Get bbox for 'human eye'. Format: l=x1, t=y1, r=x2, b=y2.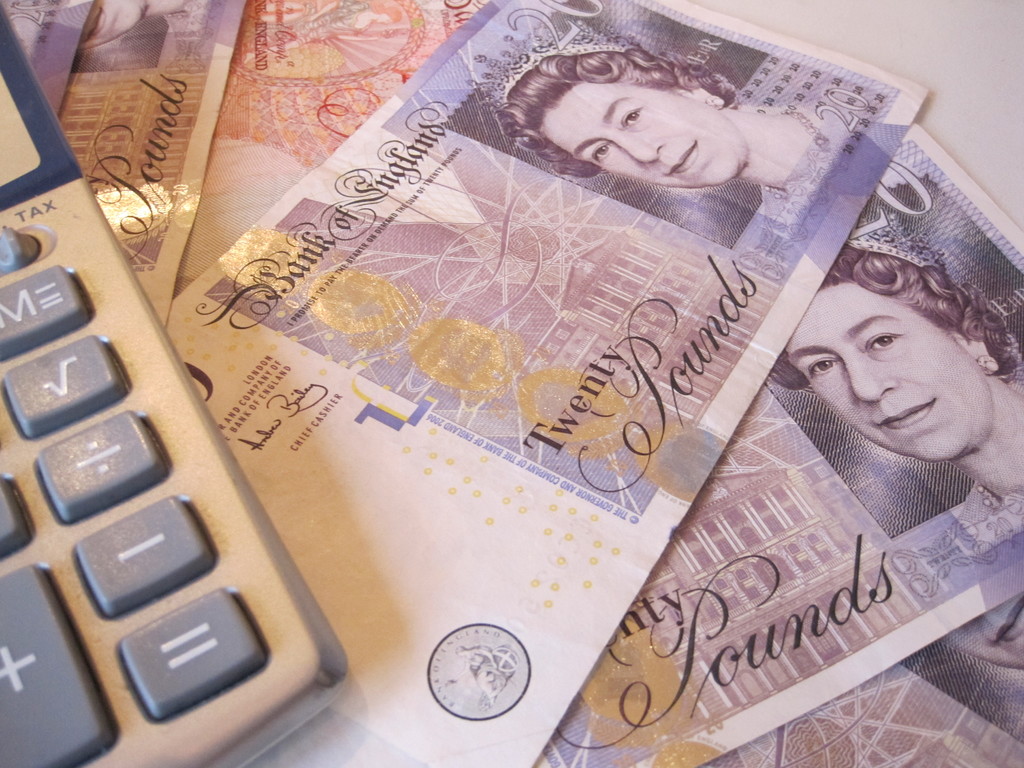
l=625, t=104, r=640, b=127.
